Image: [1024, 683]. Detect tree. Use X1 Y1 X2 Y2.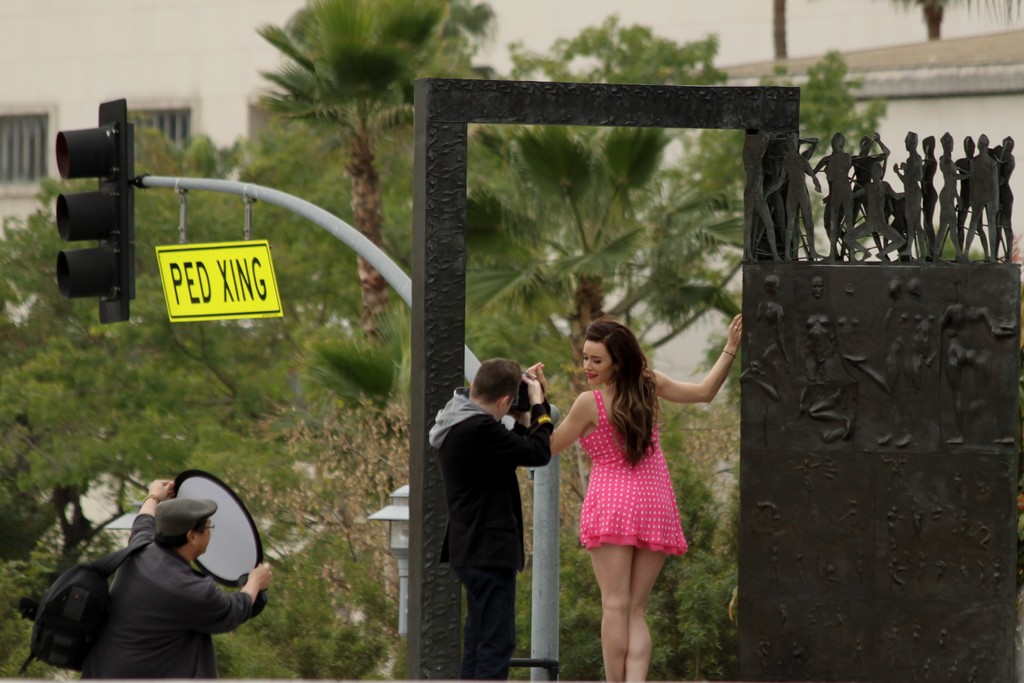
472 132 687 362.
